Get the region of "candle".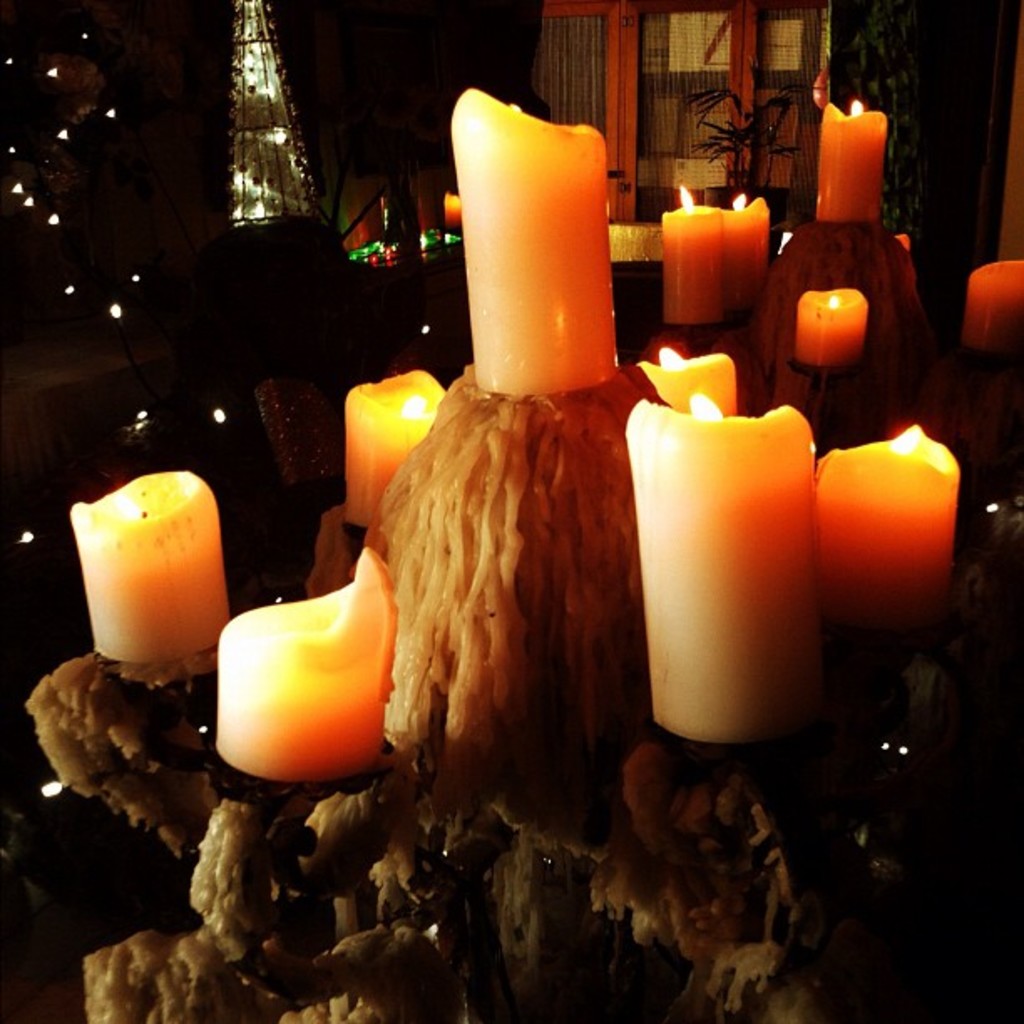
box=[656, 182, 730, 316].
